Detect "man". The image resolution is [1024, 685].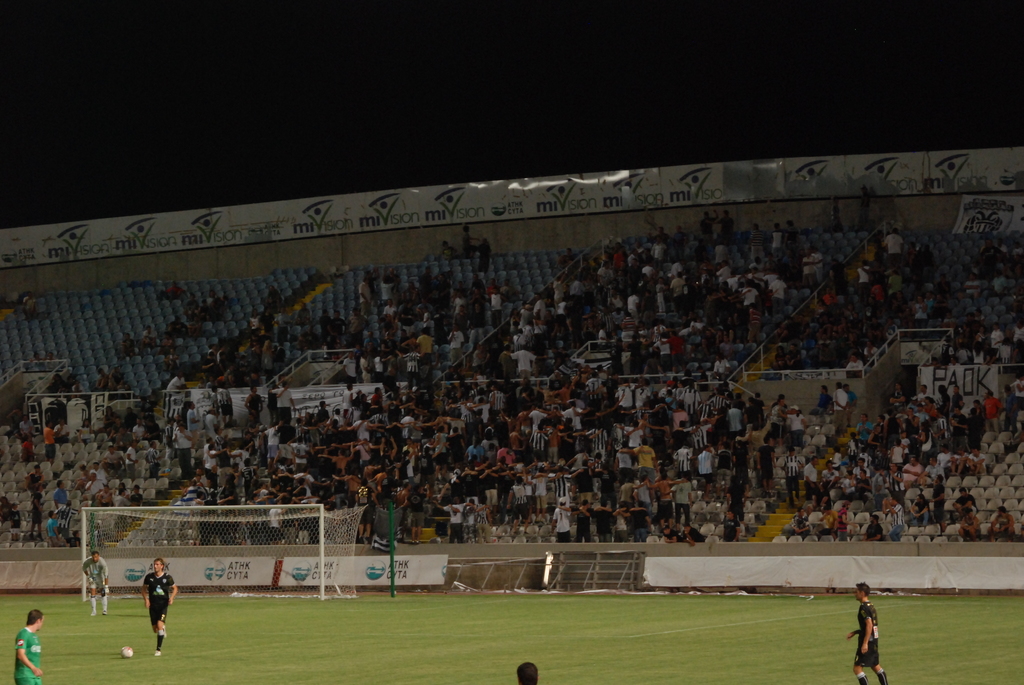
box=[707, 209, 735, 248].
